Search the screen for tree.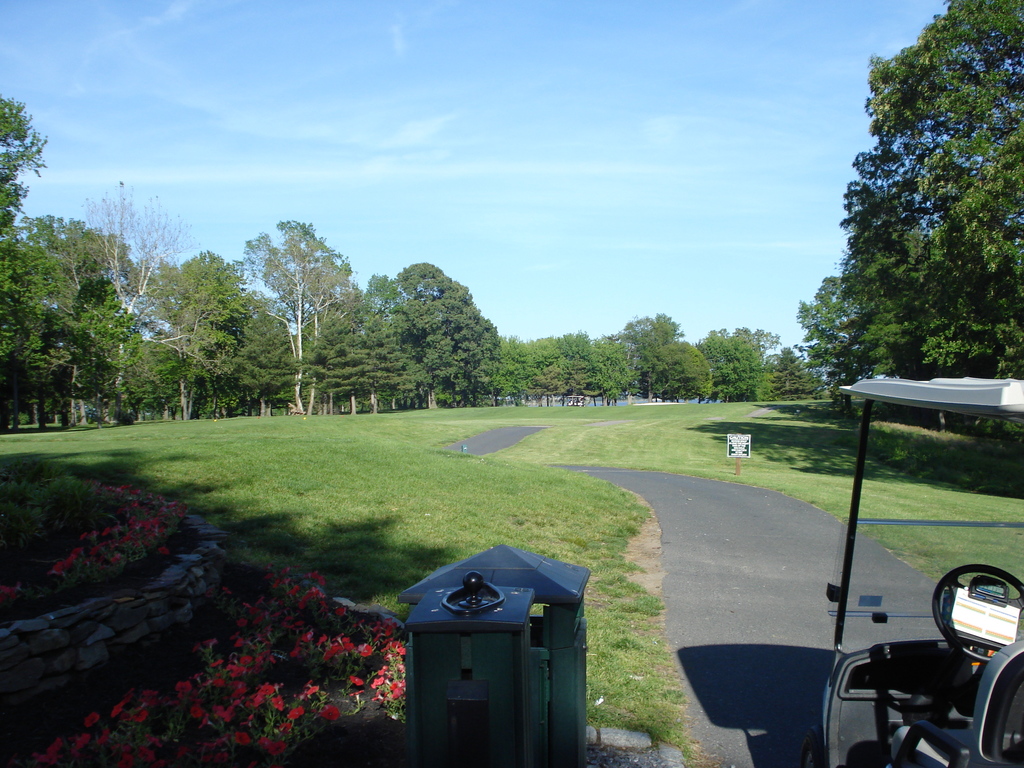
Found at (left=776, top=346, right=820, bottom=400).
